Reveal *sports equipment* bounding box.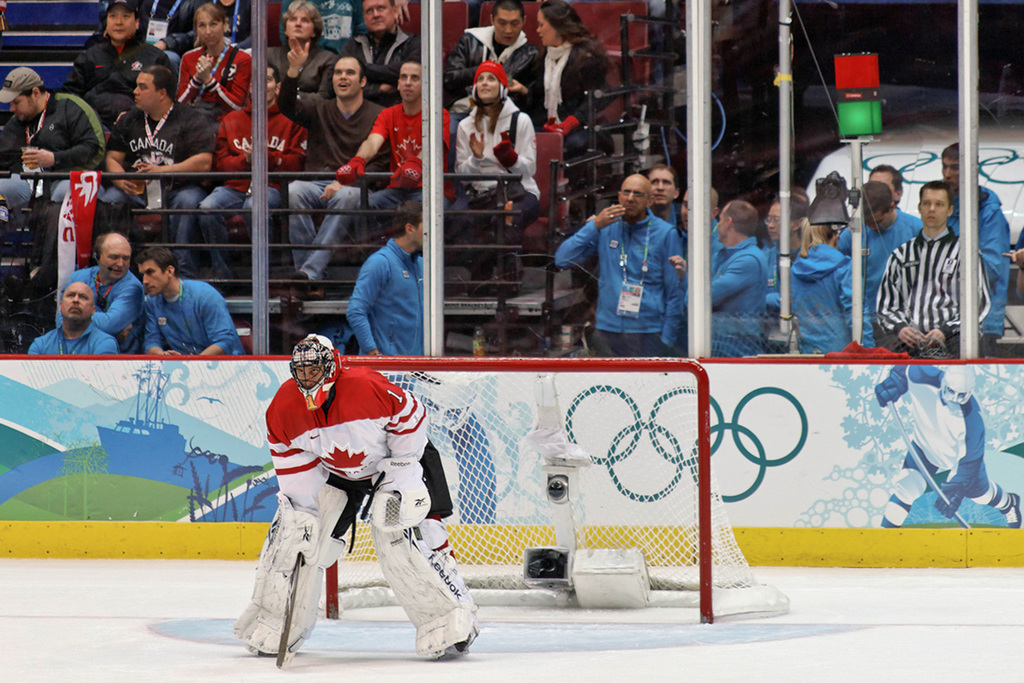
Revealed: [x1=372, y1=525, x2=478, y2=658].
